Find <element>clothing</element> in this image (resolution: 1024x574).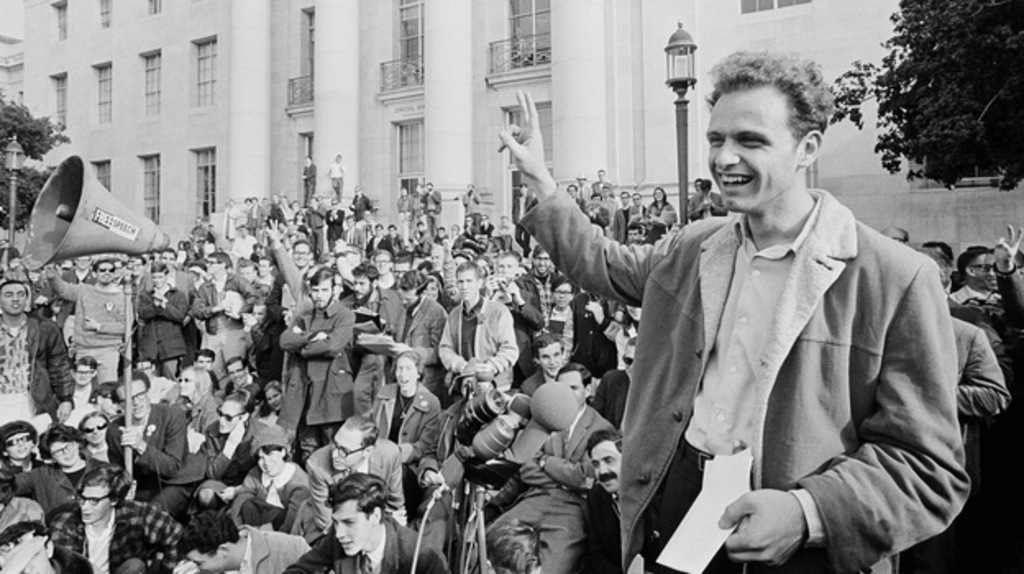
box(304, 207, 322, 259).
